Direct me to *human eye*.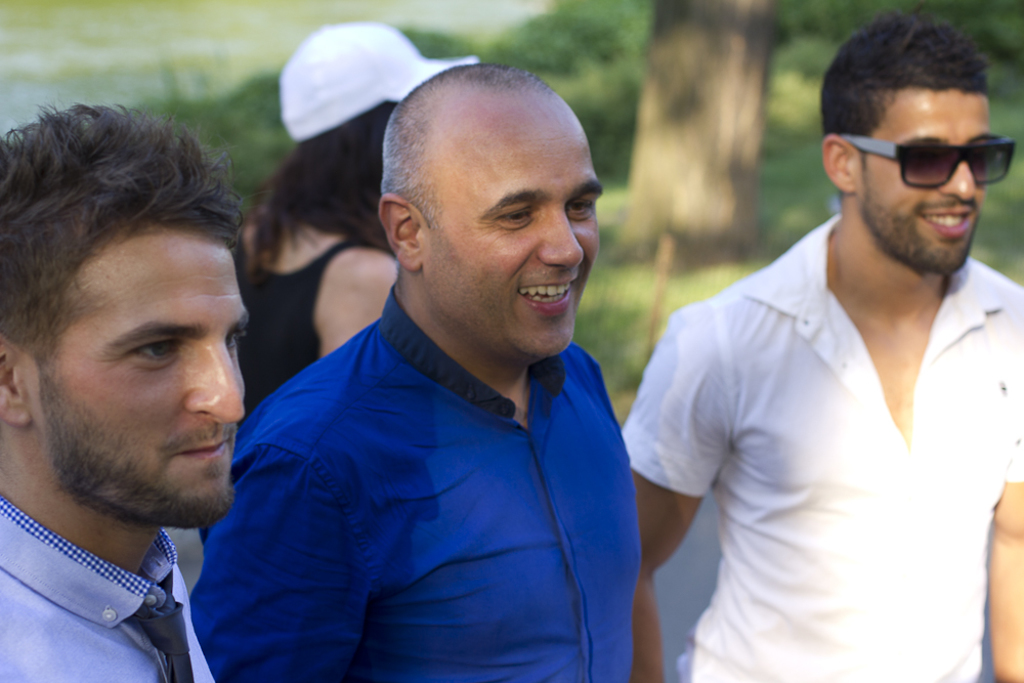
Direction: 498:205:540:229.
